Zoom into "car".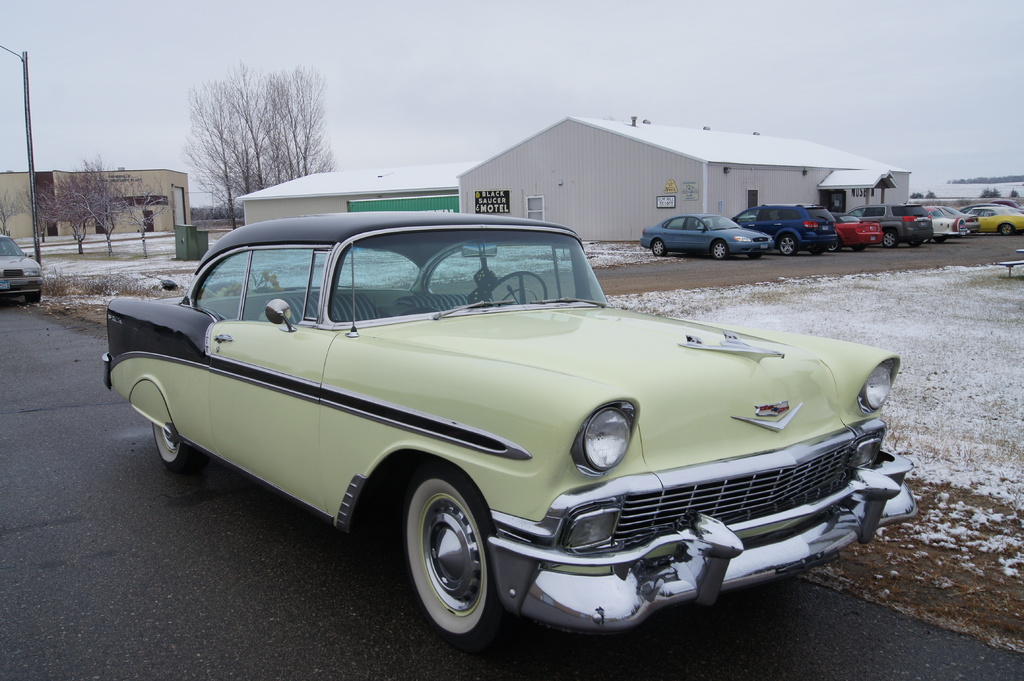
Zoom target: l=916, t=202, r=967, b=253.
